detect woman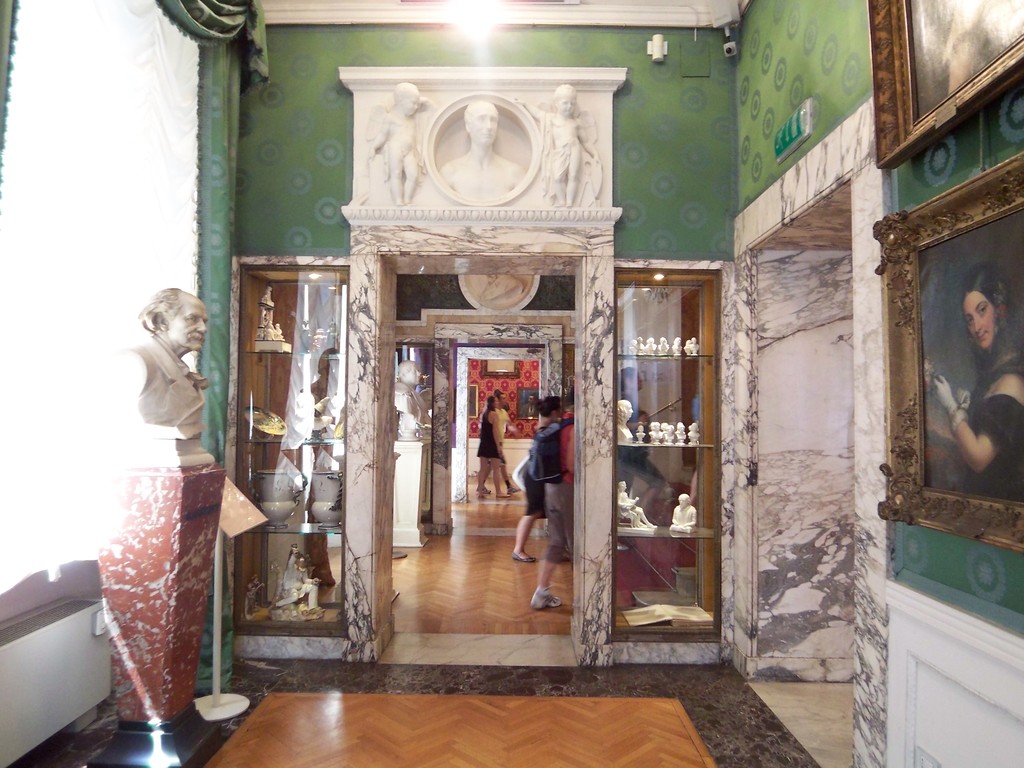
region(476, 396, 510, 499)
